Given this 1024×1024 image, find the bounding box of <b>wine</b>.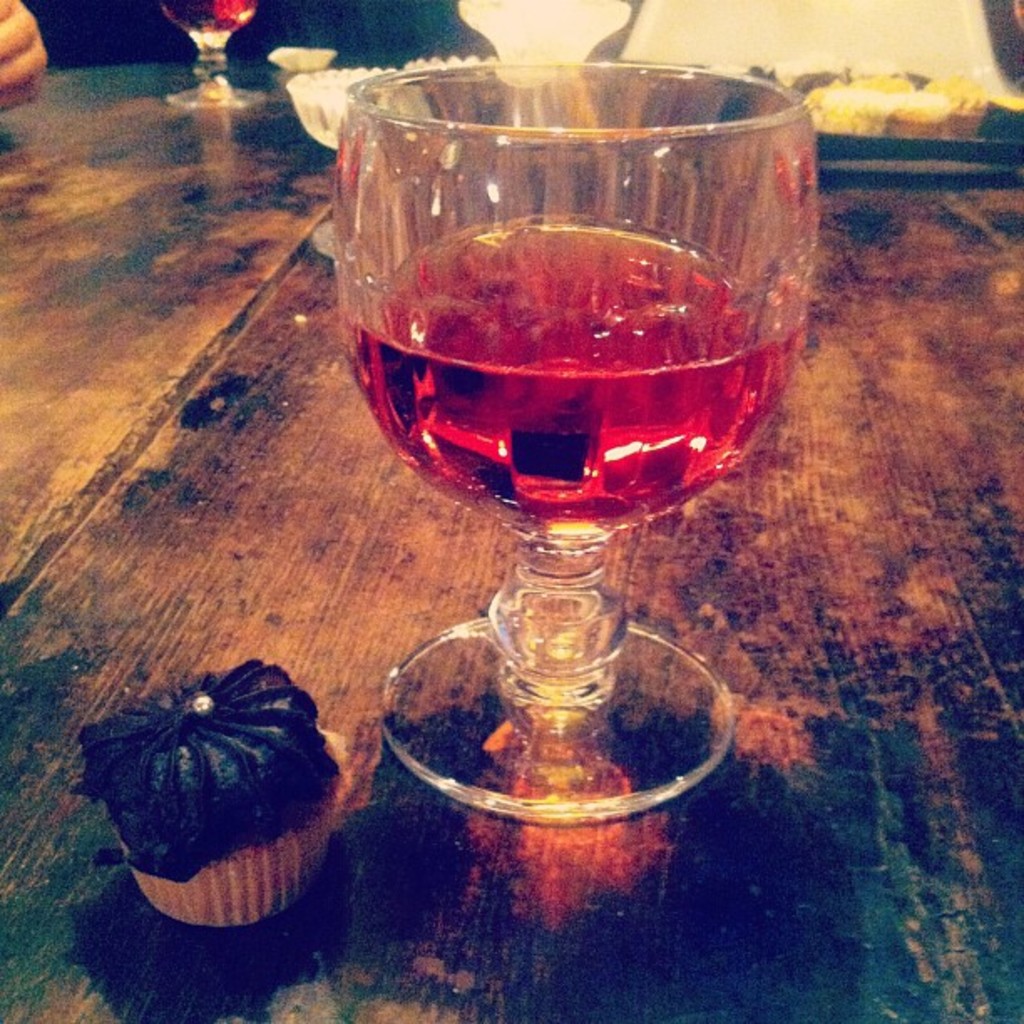
(346, 219, 798, 524).
